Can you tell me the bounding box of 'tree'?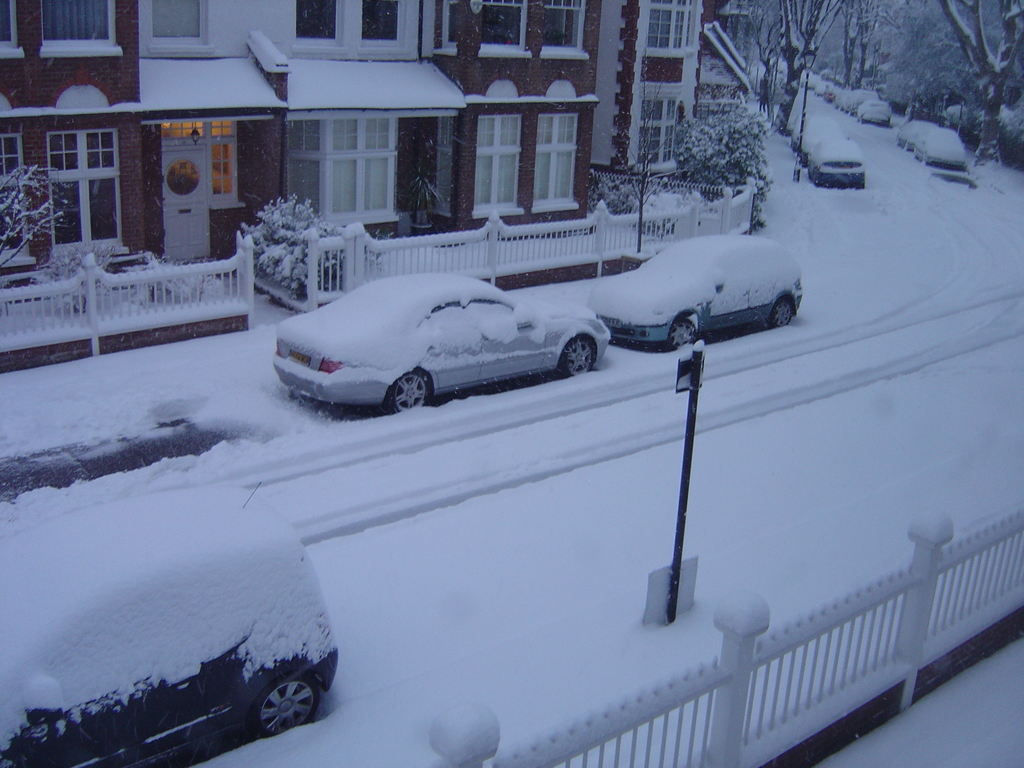
(657,104,766,200).
